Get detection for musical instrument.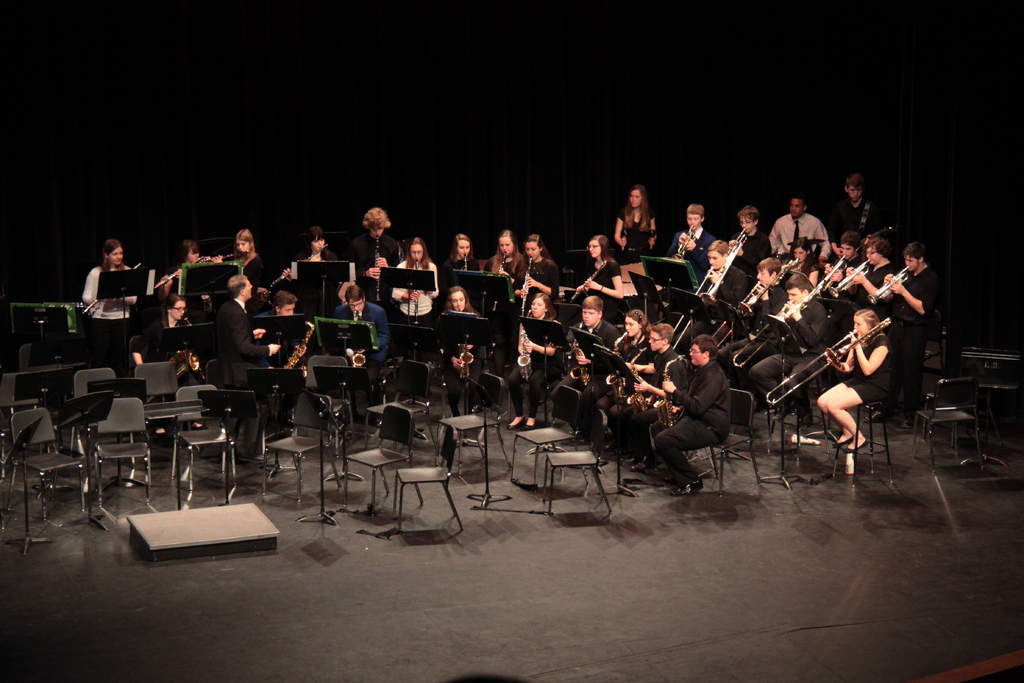
Detection: [269, 239, 330, 292].
